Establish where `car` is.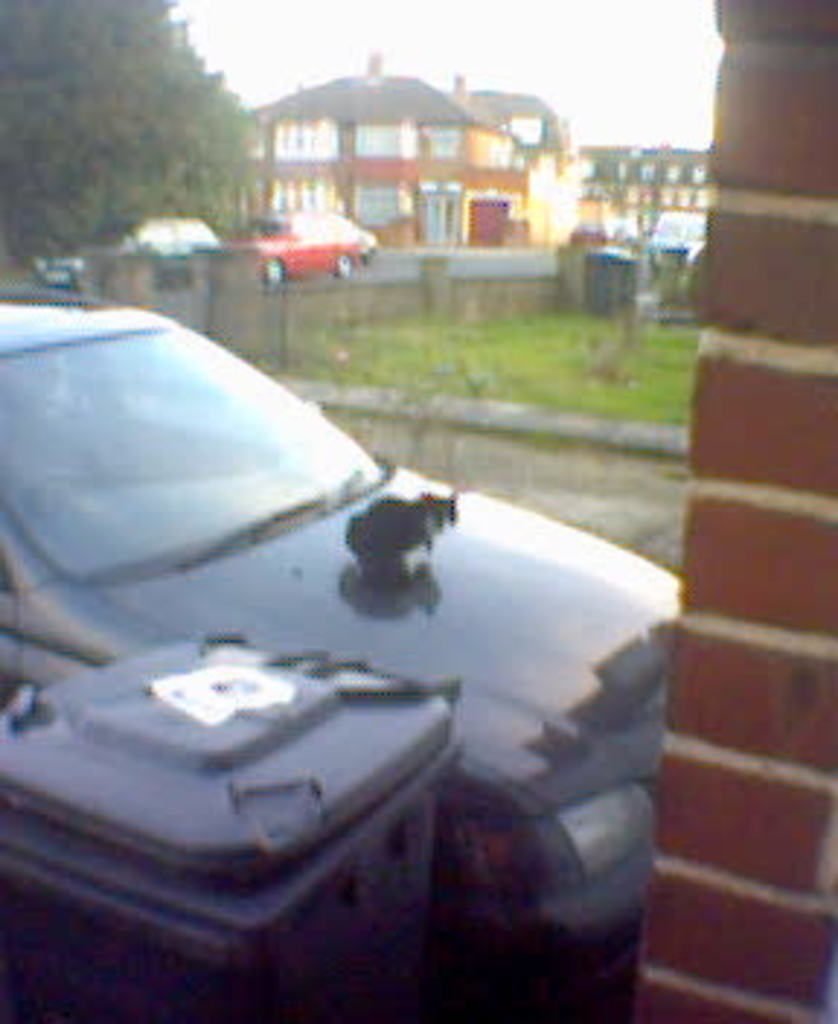
Established at l=0, t=300, r=681, b=1021.
